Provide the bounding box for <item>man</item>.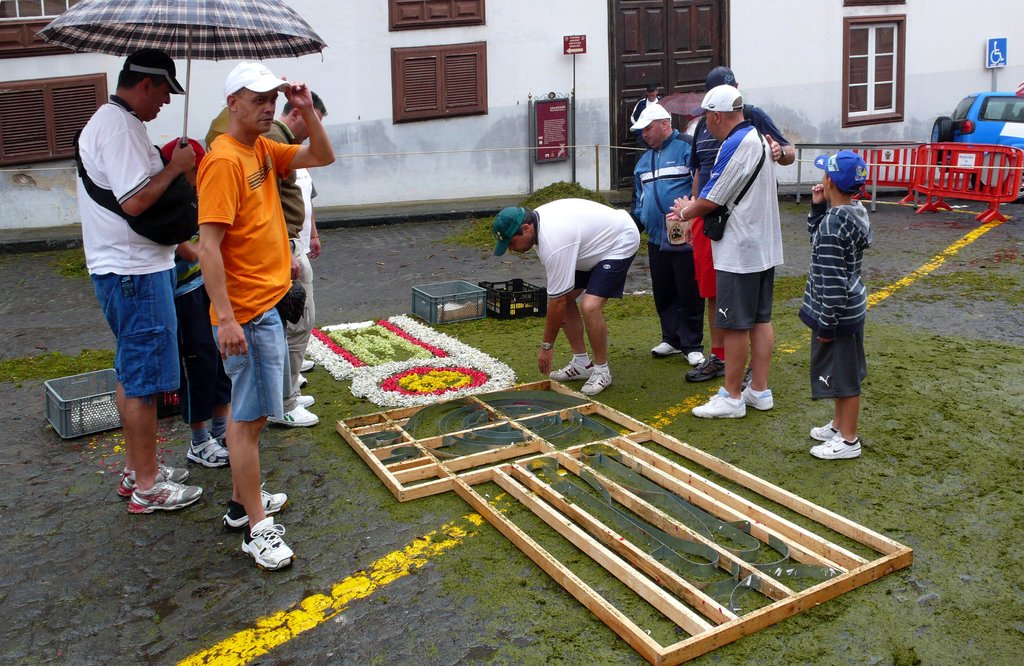
l=490, t=204, r=644, b=401.
